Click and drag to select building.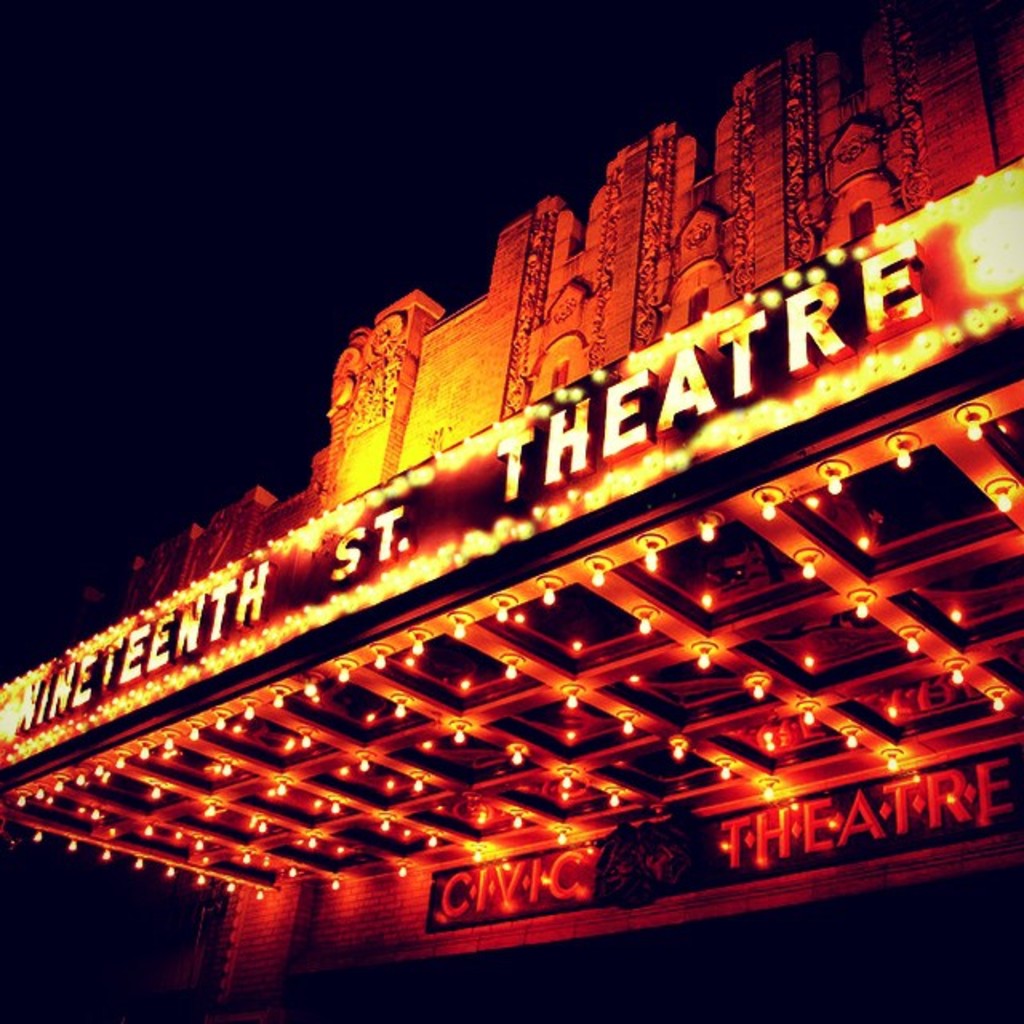
Selection: x1=0, y1=0, x2=1022, y2=1022.
